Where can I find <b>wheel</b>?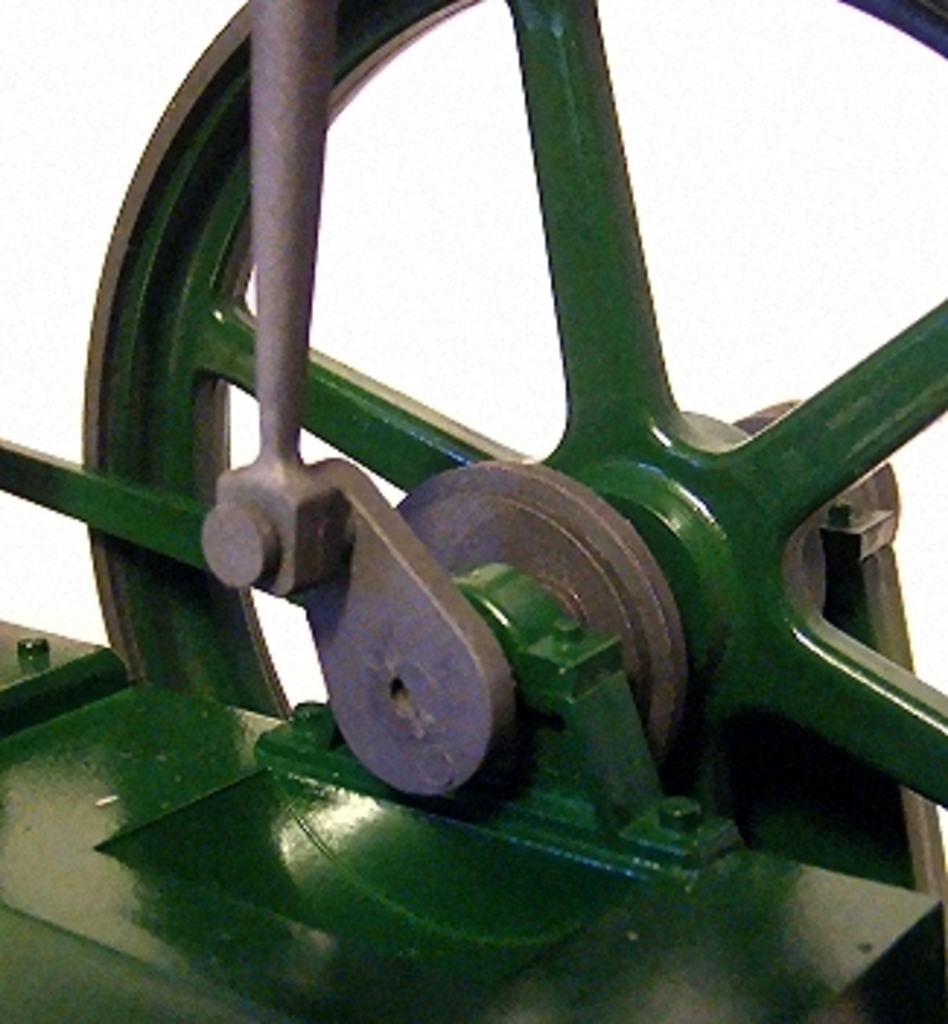
You can find it at locate(67, 0, 945, 936).
